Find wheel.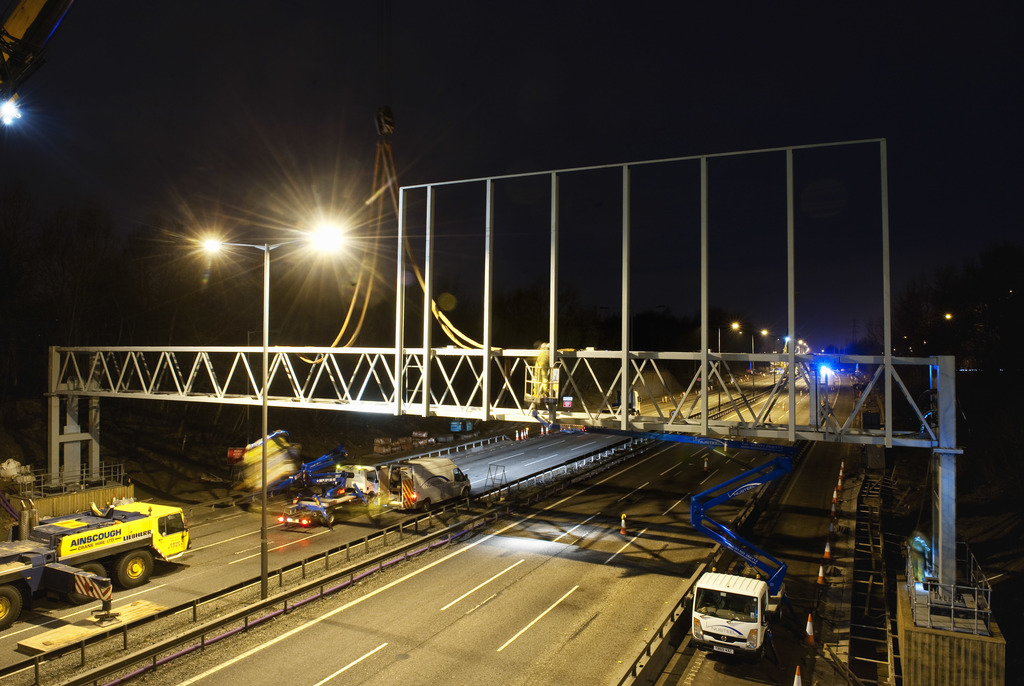
rect(756, 638, 767, 663).
